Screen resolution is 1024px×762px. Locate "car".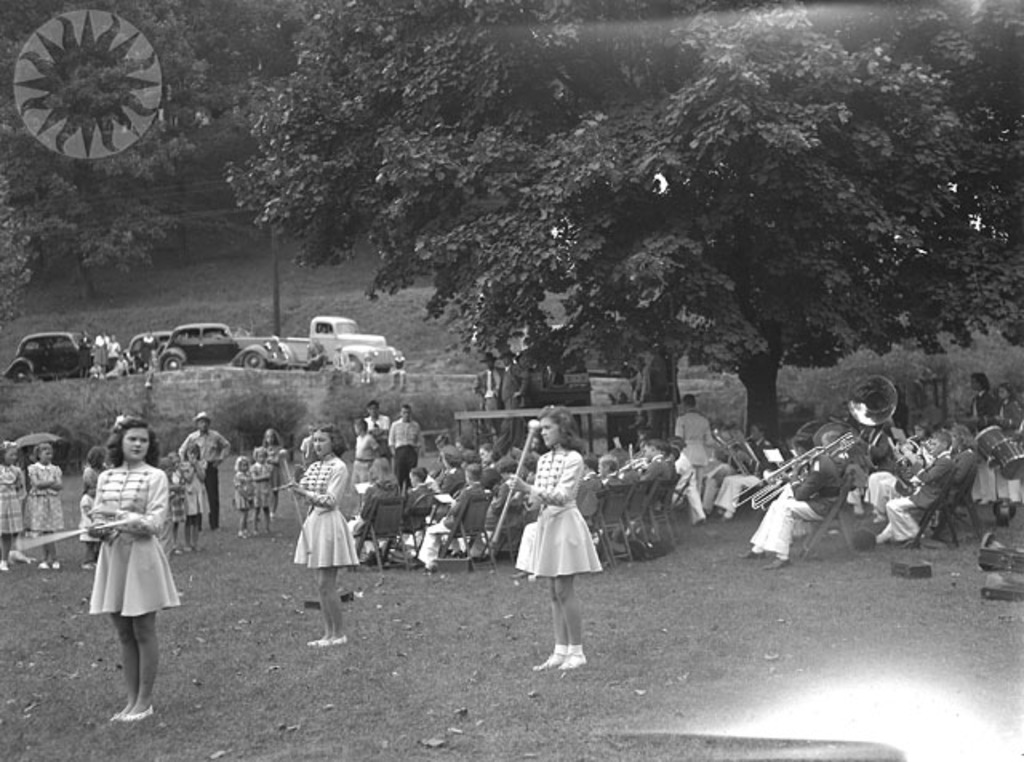
rect(149, 319, 286, 375).
